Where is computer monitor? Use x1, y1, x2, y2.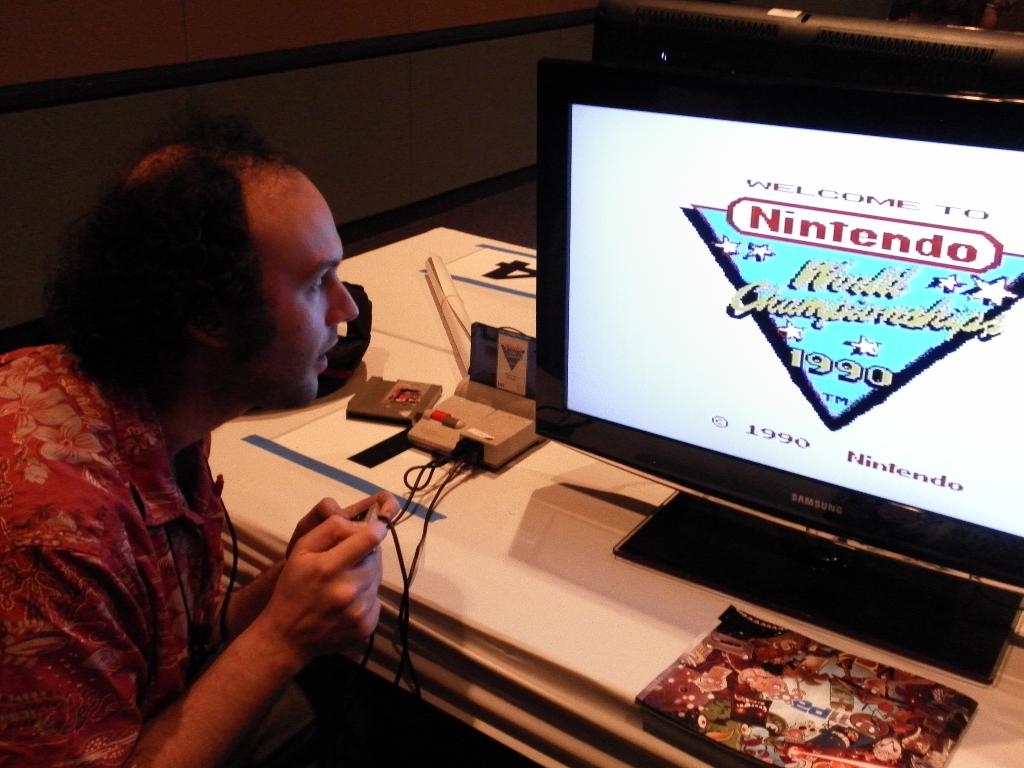
554, 36, 1009, 637.
